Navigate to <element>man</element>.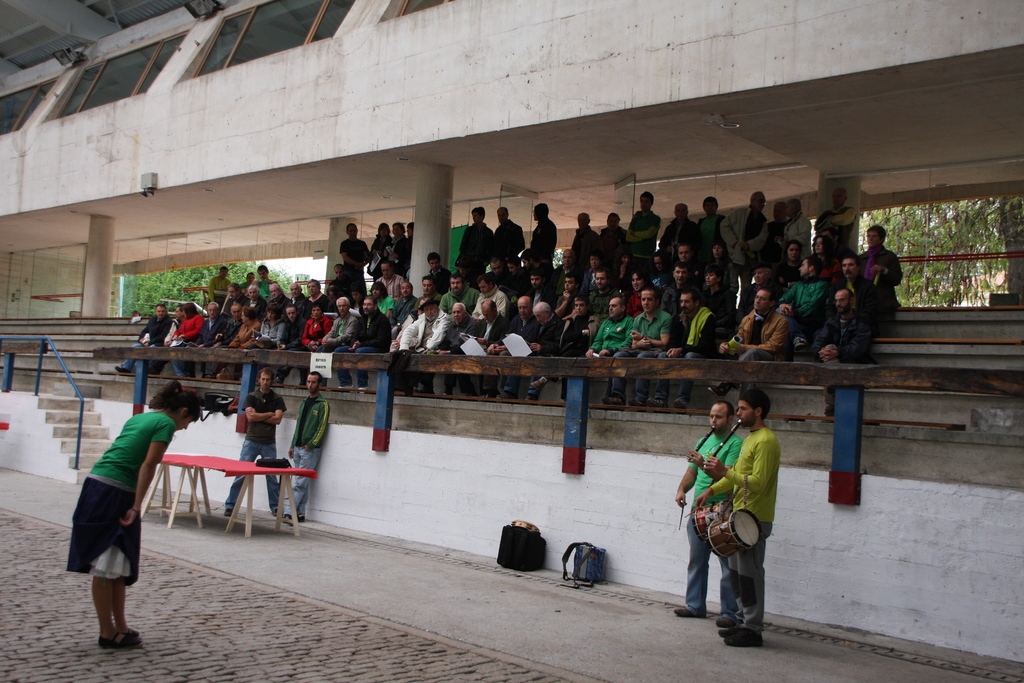
Navigation target: x1=114, y1=302, x2=175, y2=381.
